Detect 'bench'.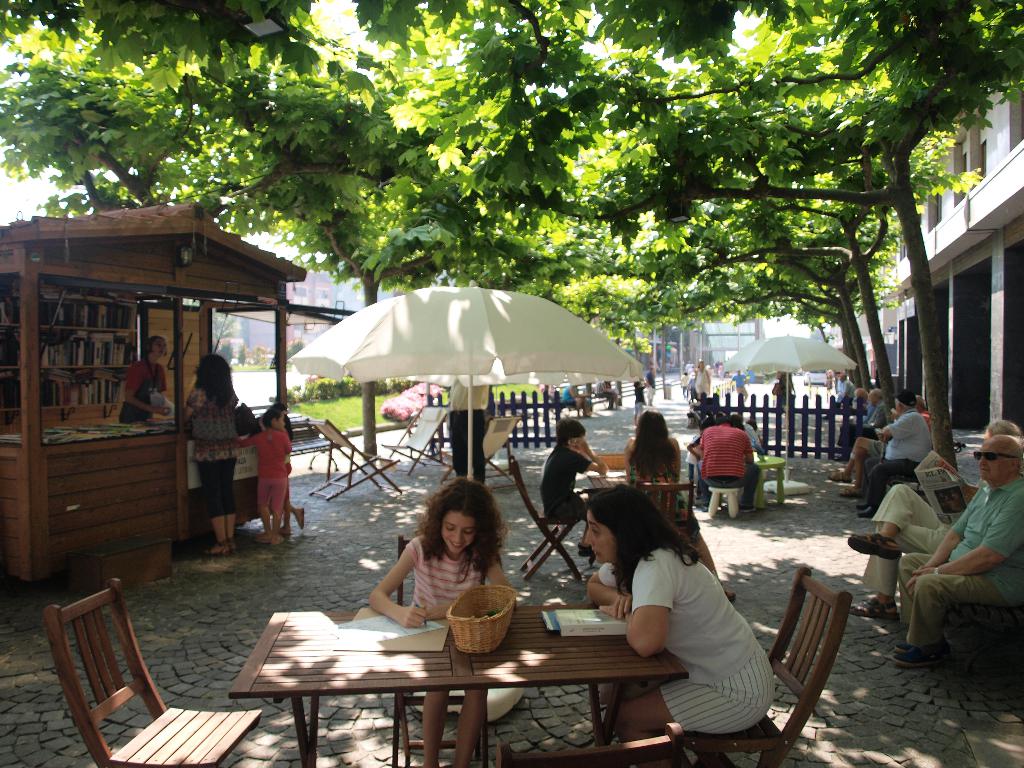
Detected at pyautogui.locateOnScreen(551, 388, 613, 414).
